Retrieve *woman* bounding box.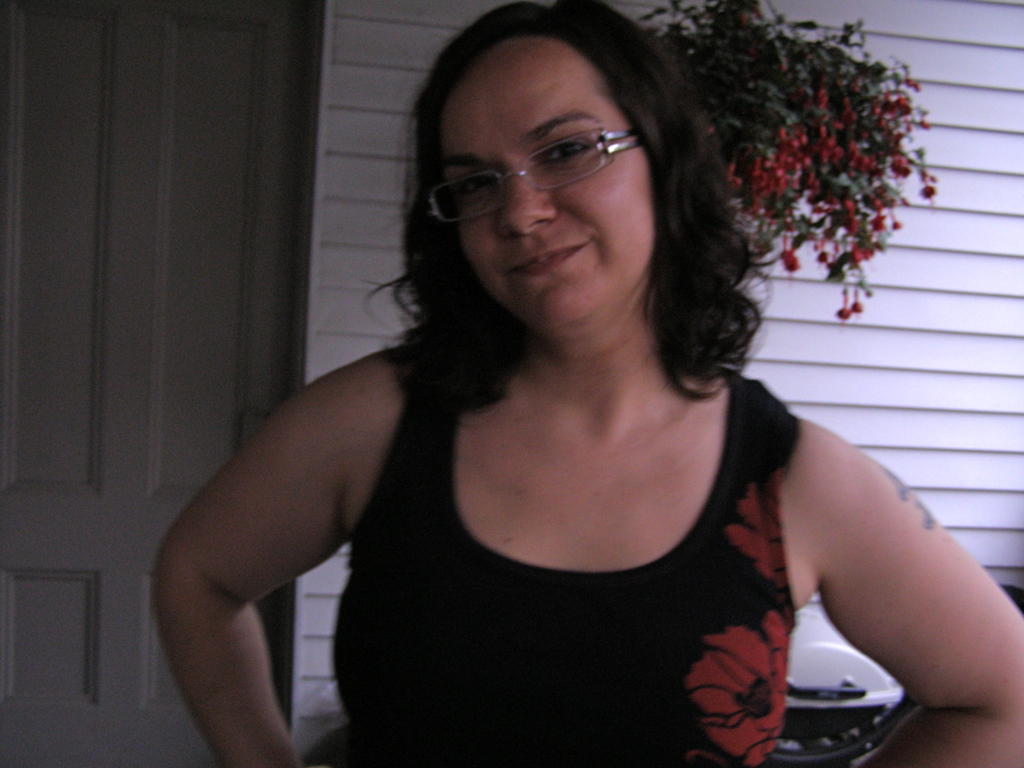
Bounding box: rect(143, 44, 948, 765).
